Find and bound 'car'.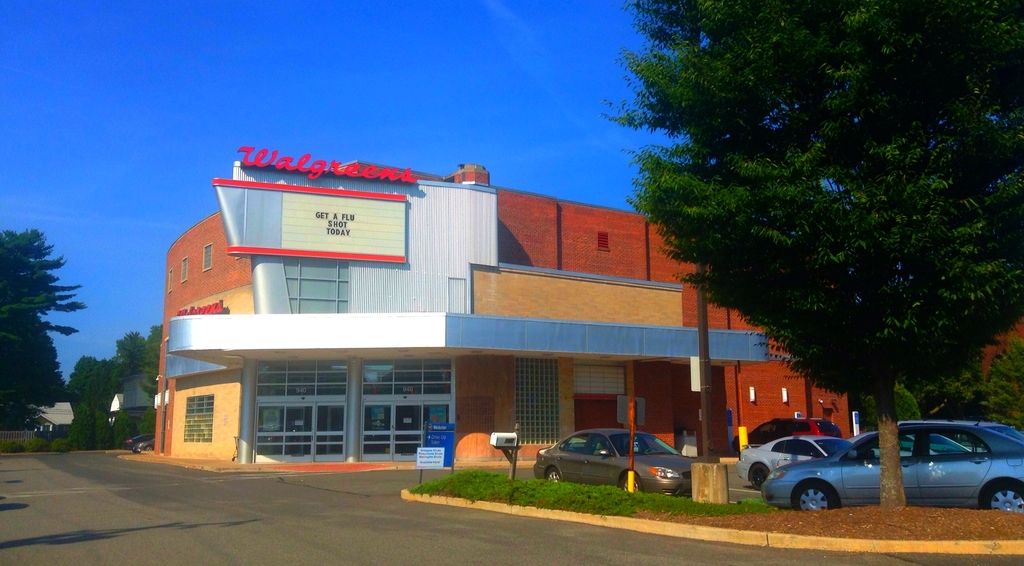
Bound: 127,435,154,452.
